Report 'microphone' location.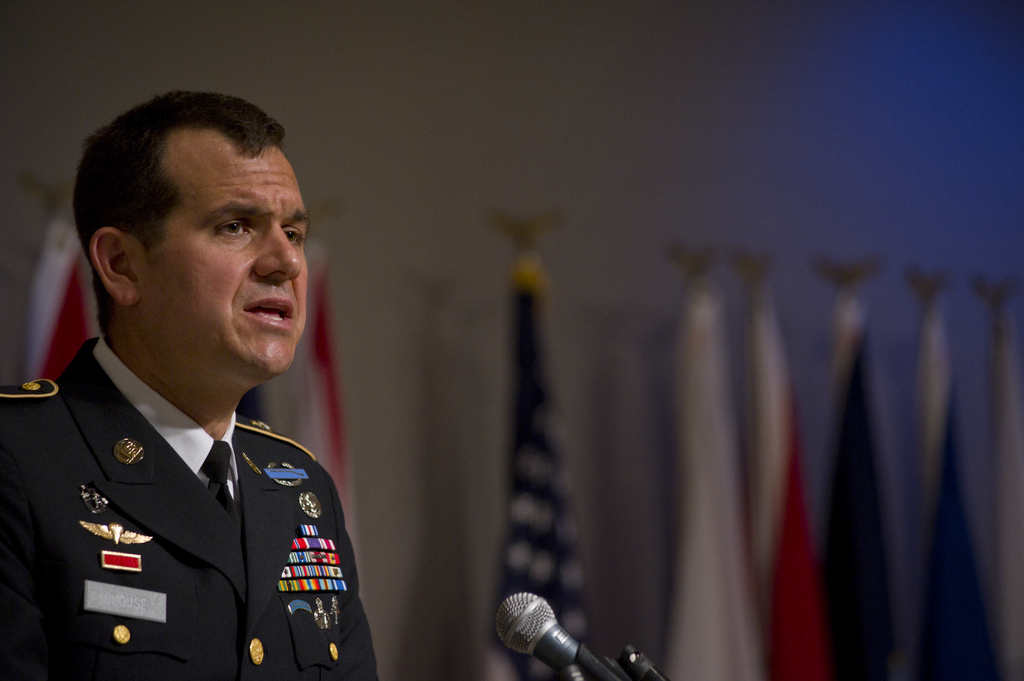
Report: 492,592,634,680.
